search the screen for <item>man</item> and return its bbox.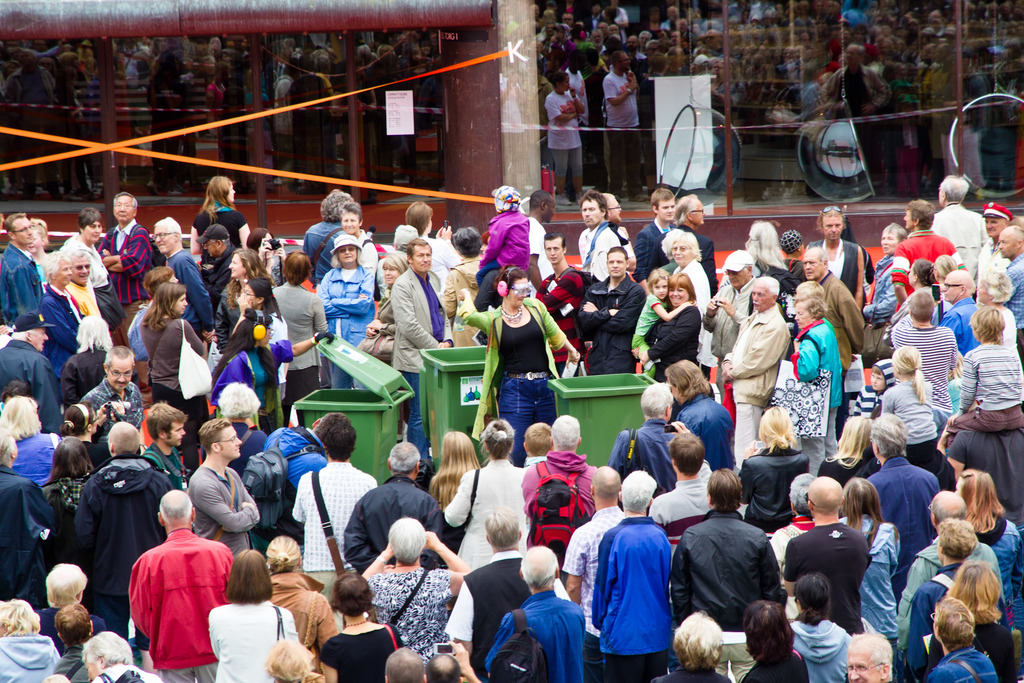
Found: (994, 220, 1023, 349).
